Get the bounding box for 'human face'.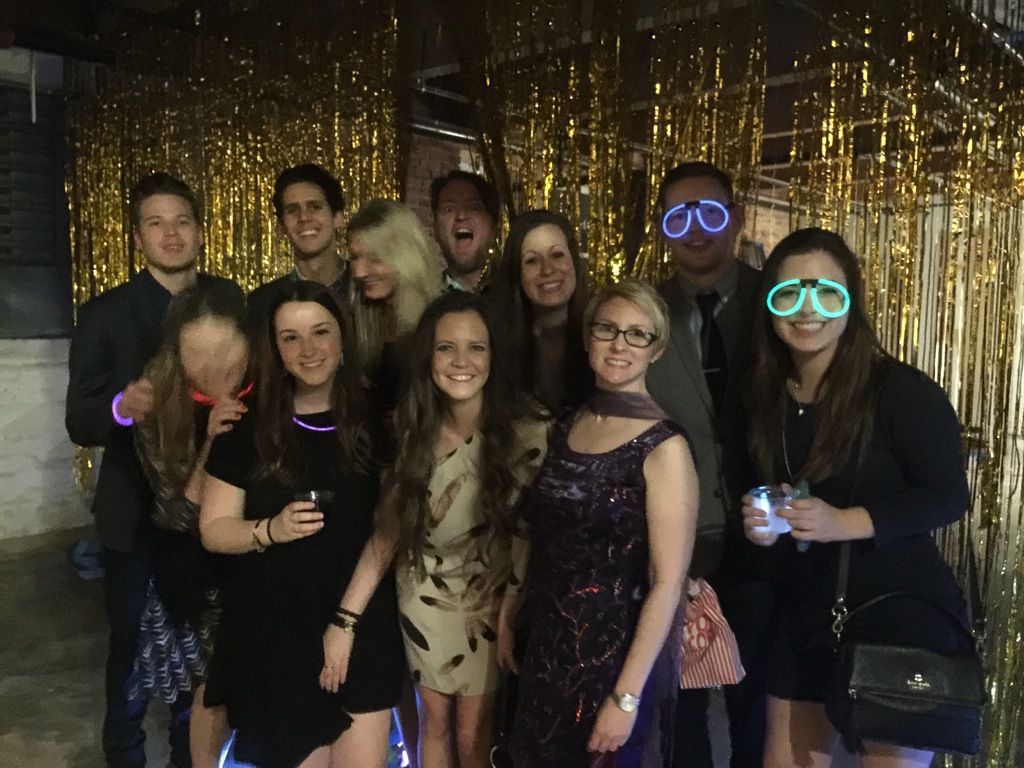
locate(773, 253, 846, 349).
